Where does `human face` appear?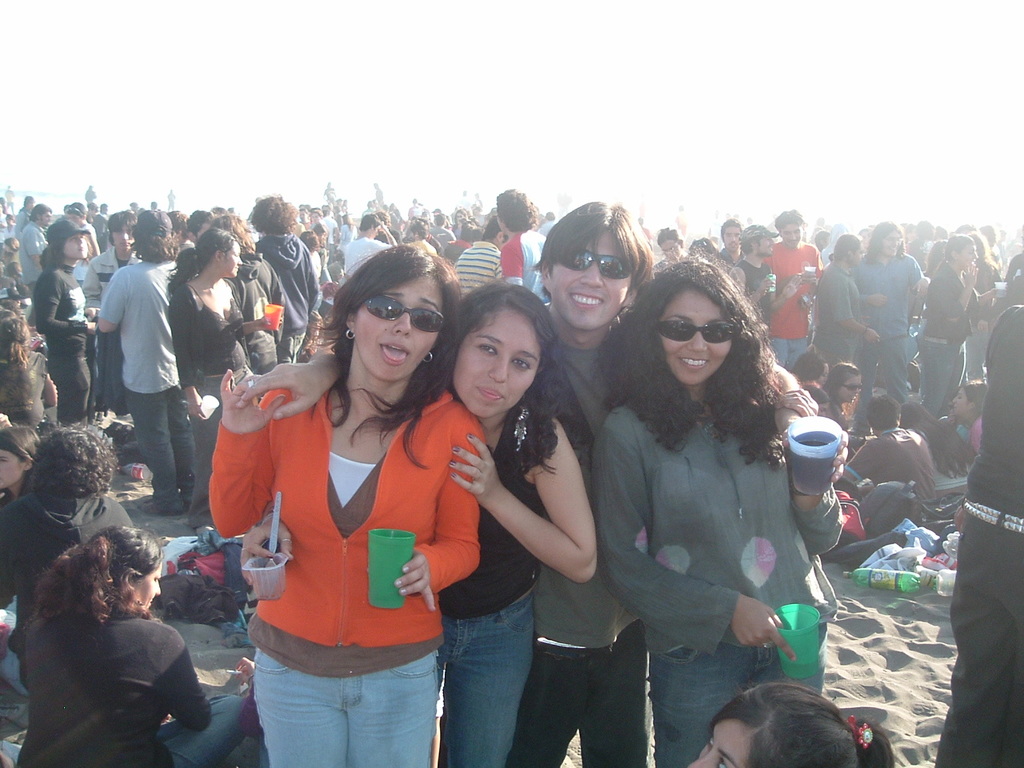
Appears at [x1=881, y1=228, x2=901, y2=255].
